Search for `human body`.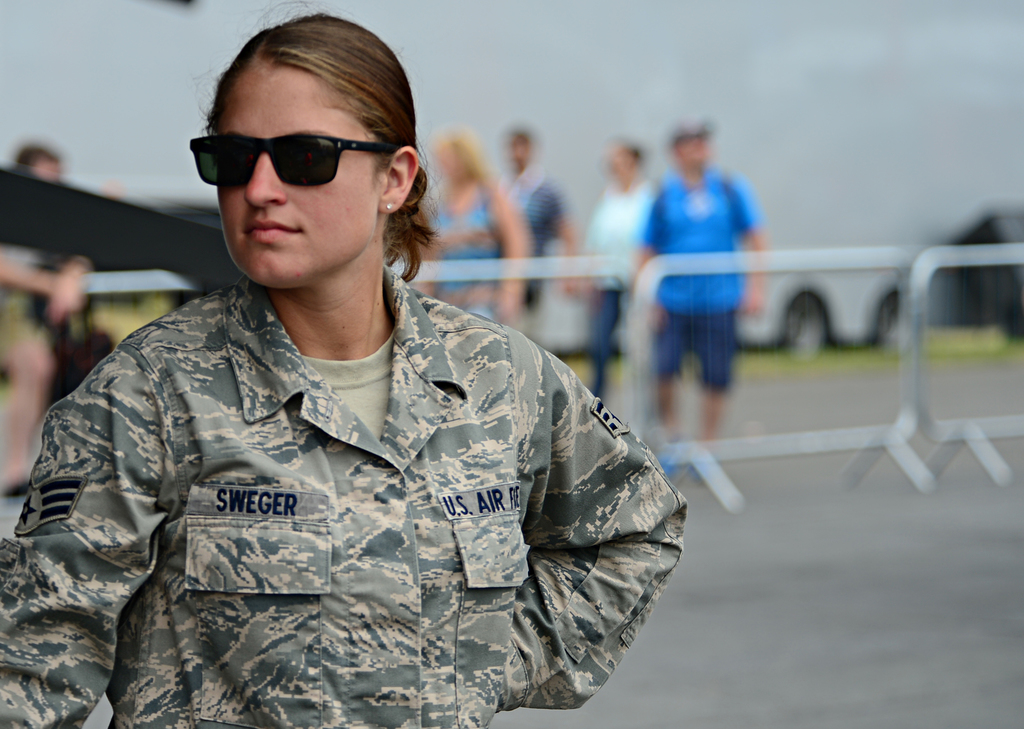
Found at (648, 164, 781, 494).
